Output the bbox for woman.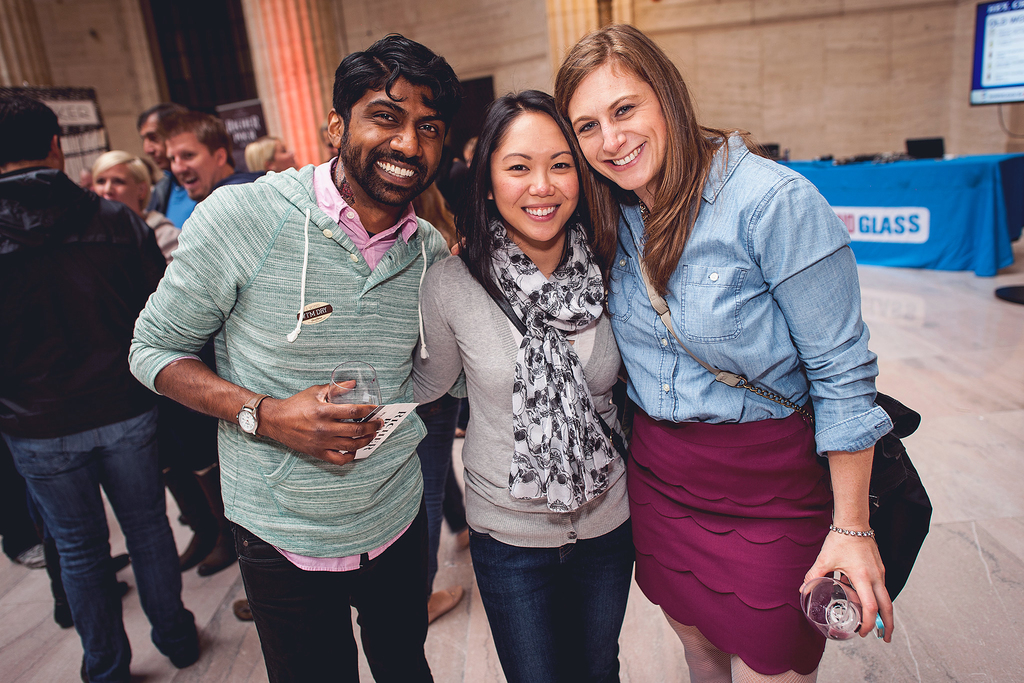
box=[406, 93, 637, 682].
